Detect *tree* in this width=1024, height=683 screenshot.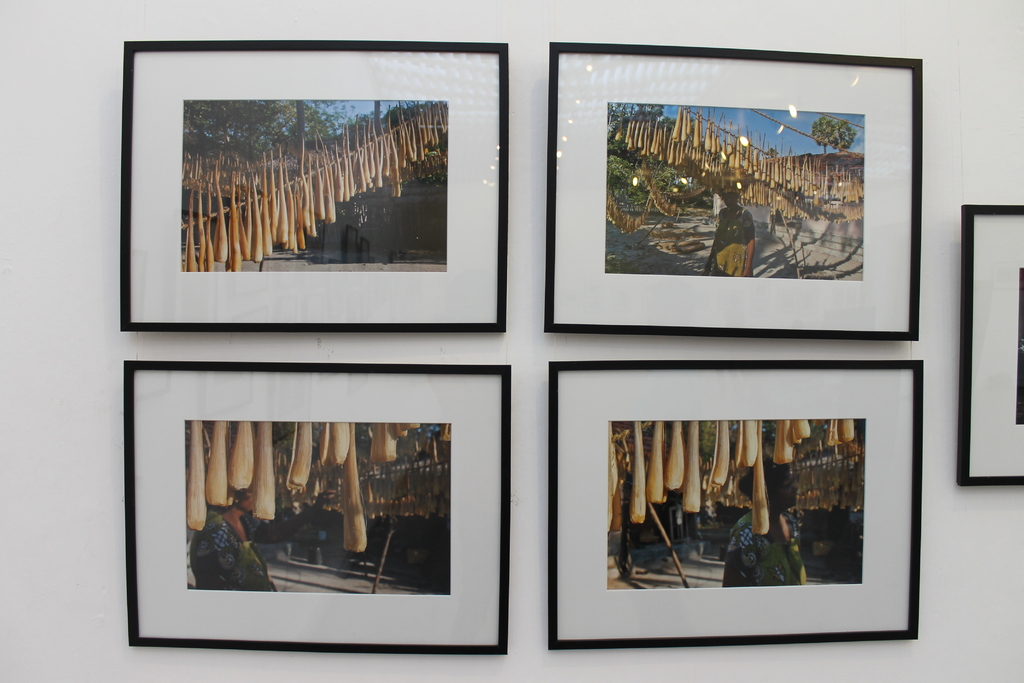
Detection: [left=177, top=100, right=354, bottom=197].
